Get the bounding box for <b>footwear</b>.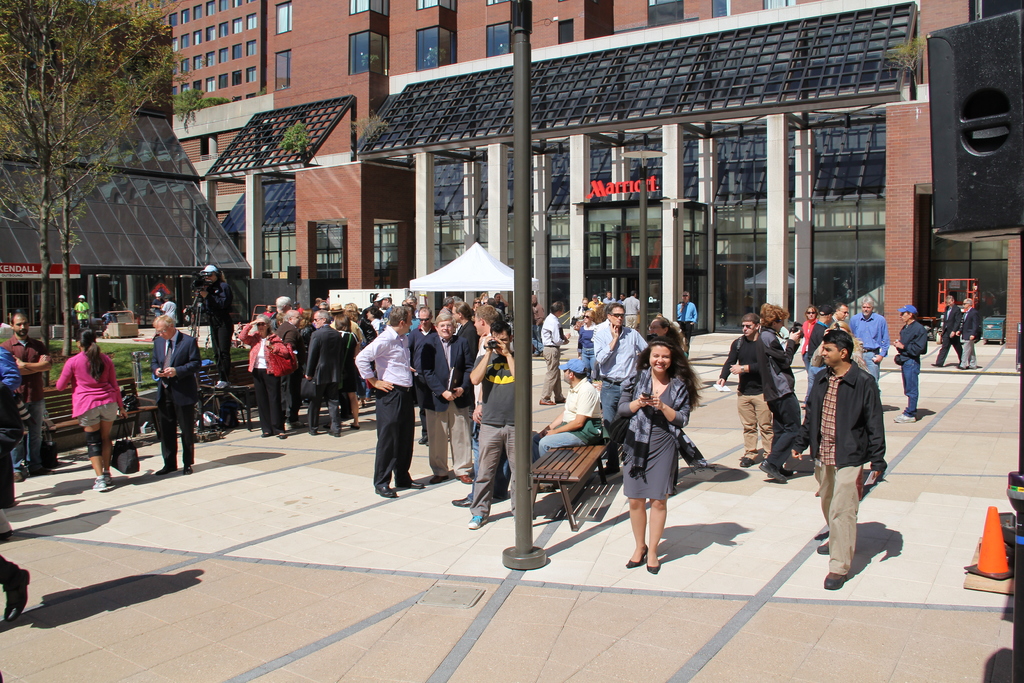
(214,378,228,391).
